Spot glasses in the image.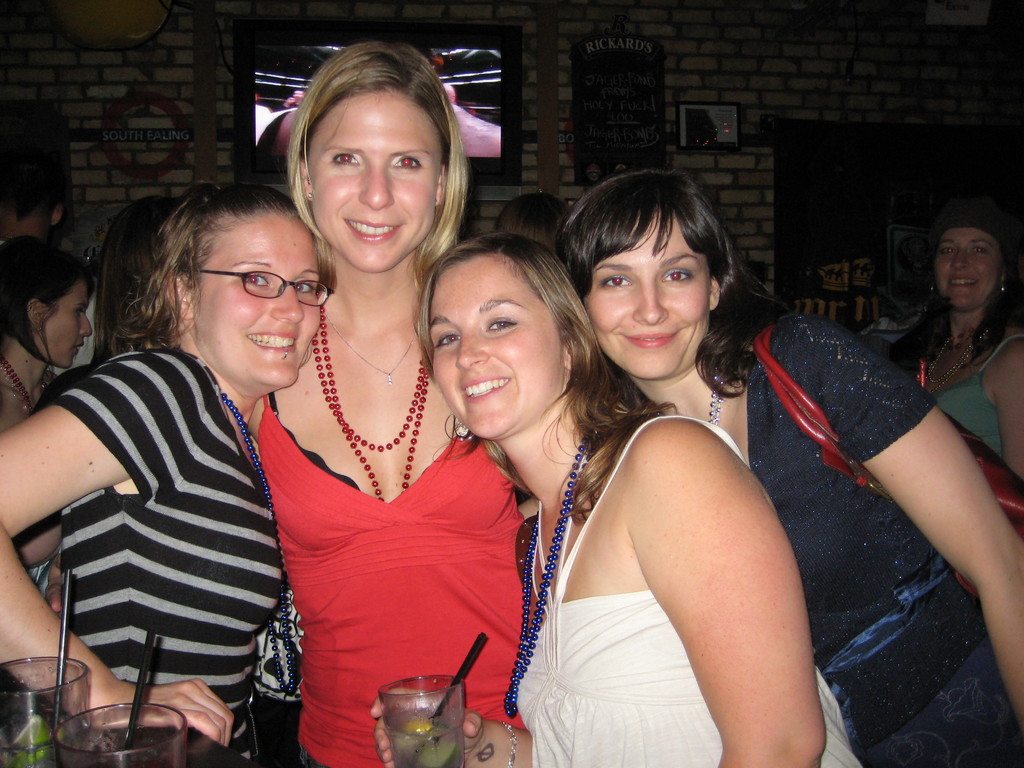
glasses found at l=175, t=264, r=337, b=317.
